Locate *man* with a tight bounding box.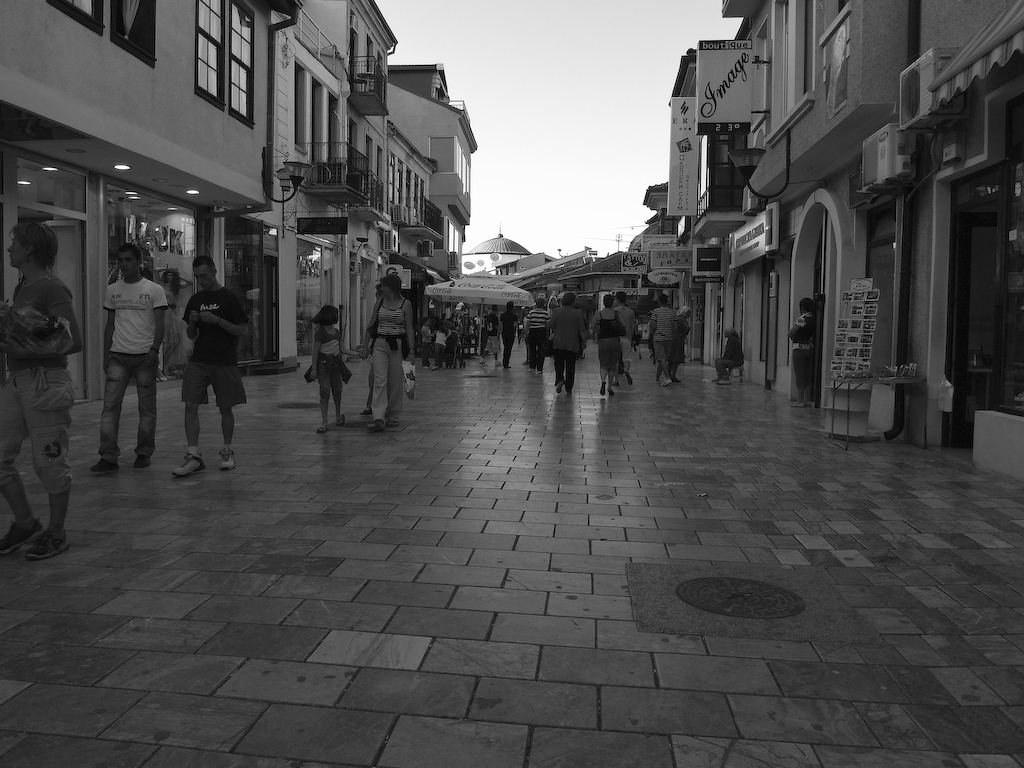
447, 311, 458, 329.
